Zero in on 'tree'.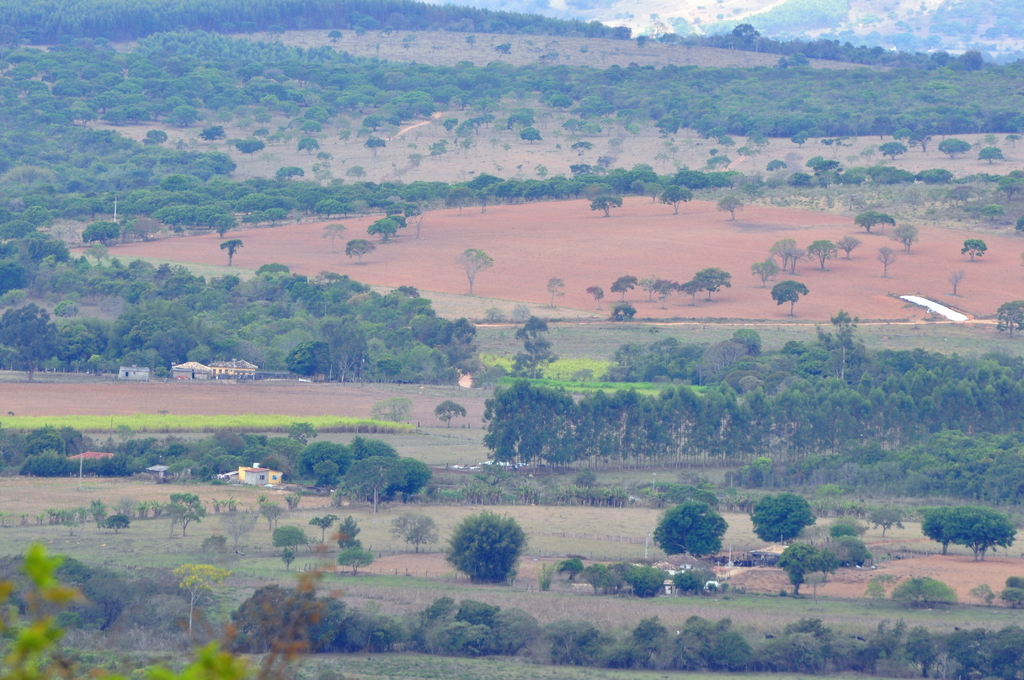
Zeroed in: (878,140,907,162).
